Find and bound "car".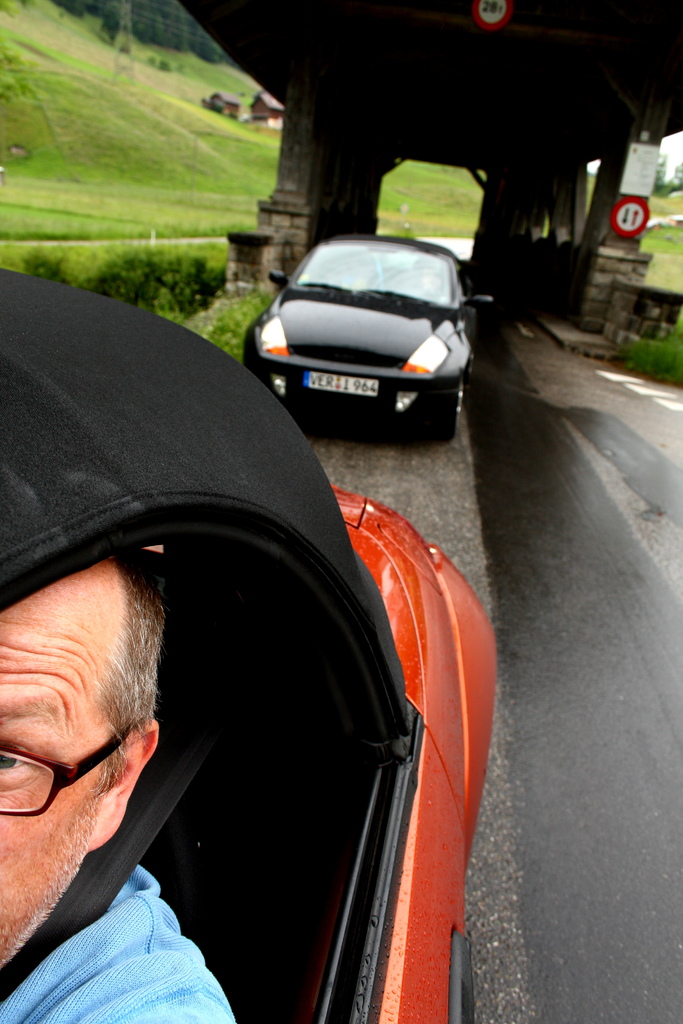
Bound: select_region(0, 266, 497, 1023).
